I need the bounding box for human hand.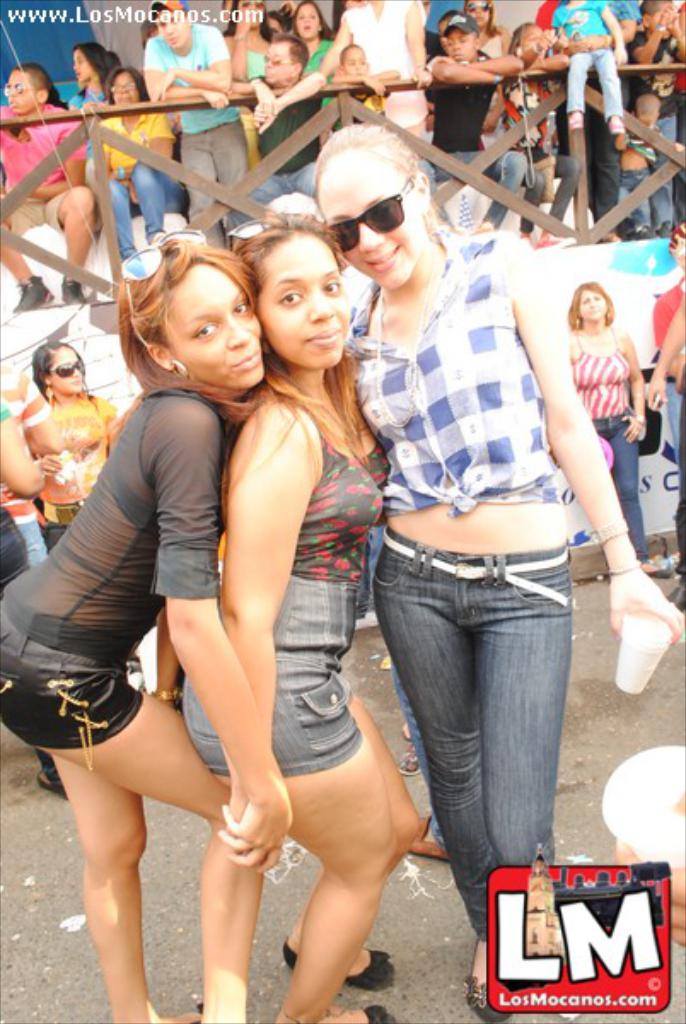
Here it is: <region>256, 85, 271, 111</region>.
